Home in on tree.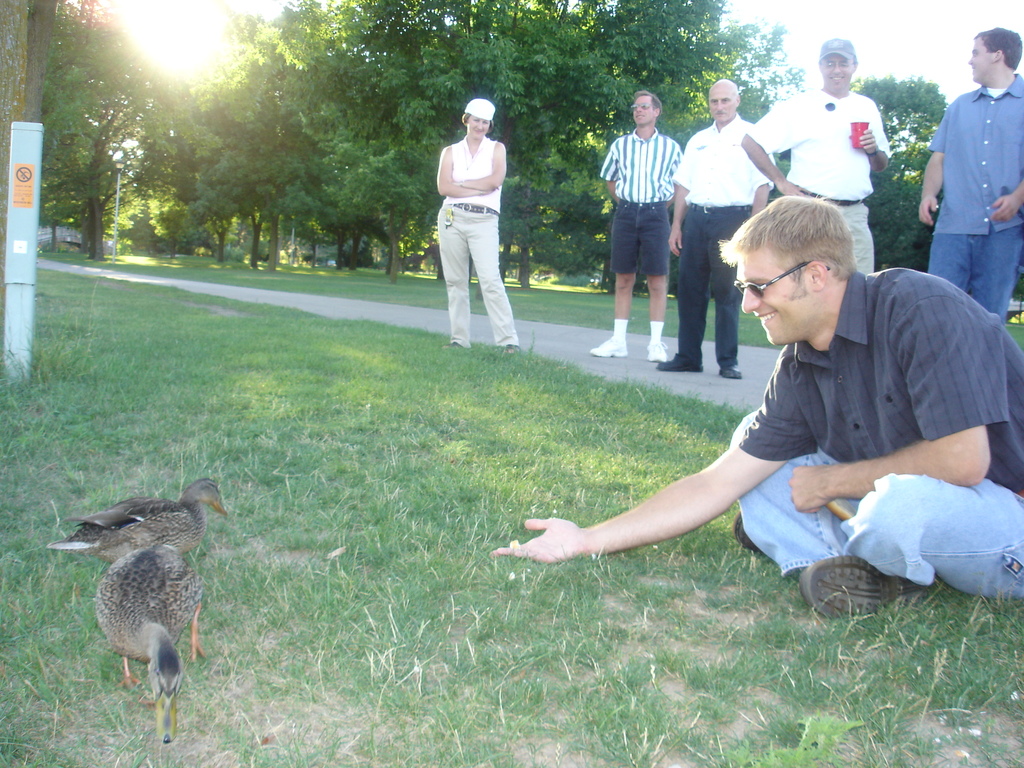
Homed in at x1=234, y1=0, x2=348, y2=248.
